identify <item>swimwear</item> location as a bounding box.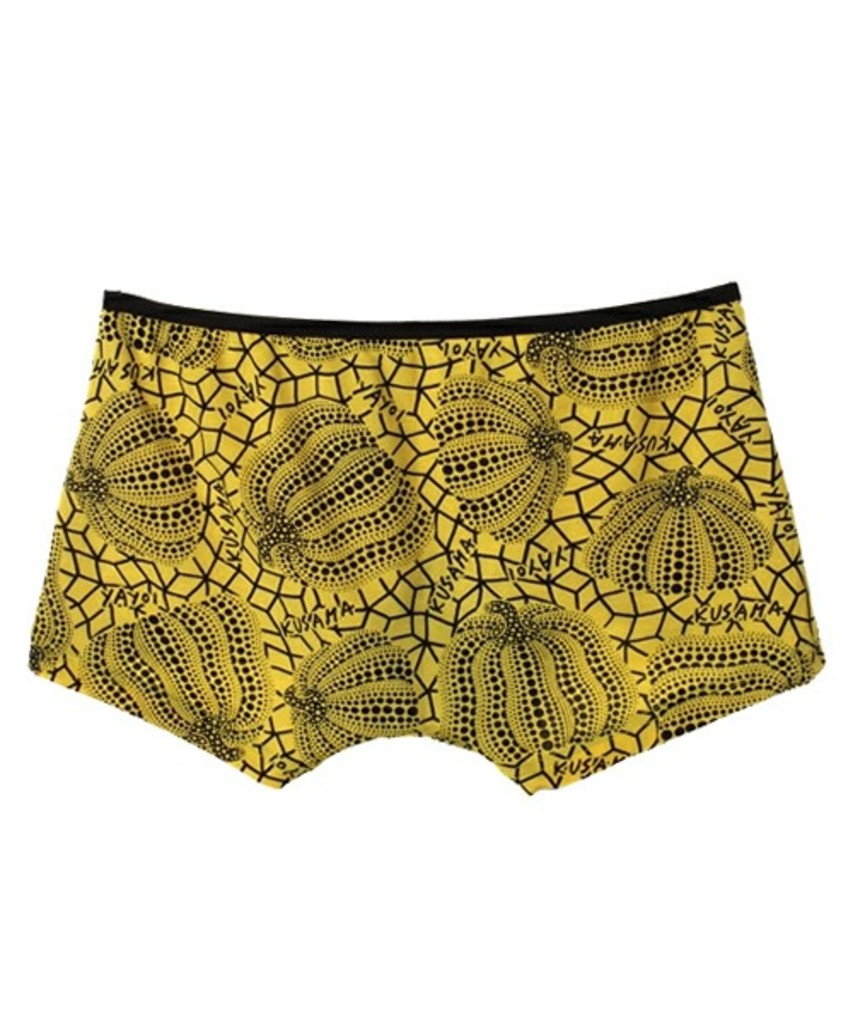
<bbox>31, 292, 826, 795</bbox>.
